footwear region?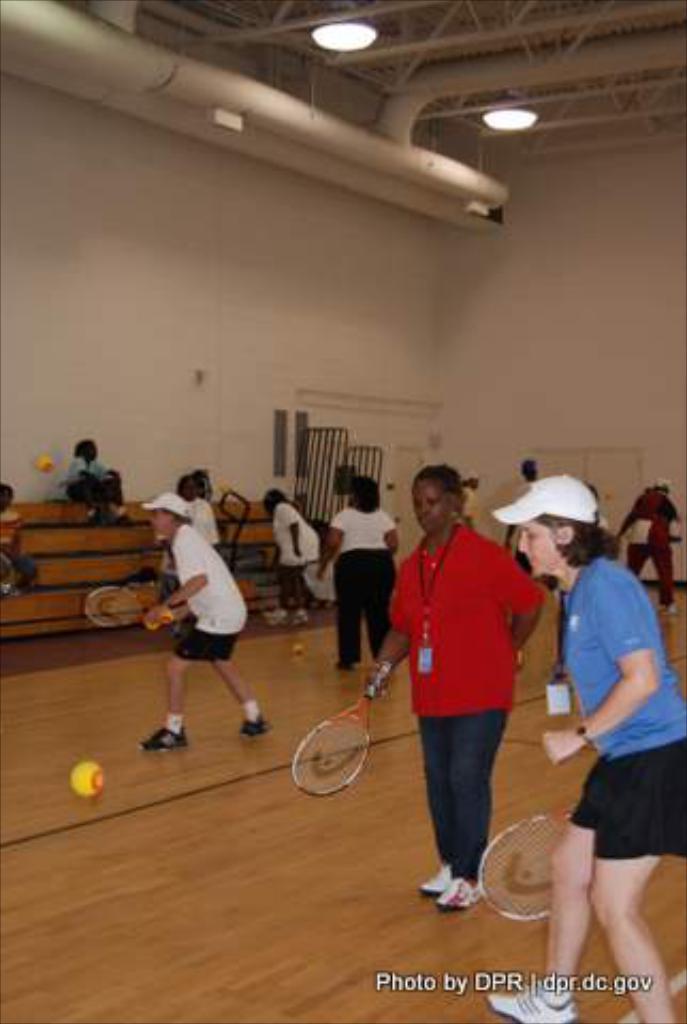
262/608/288/625
